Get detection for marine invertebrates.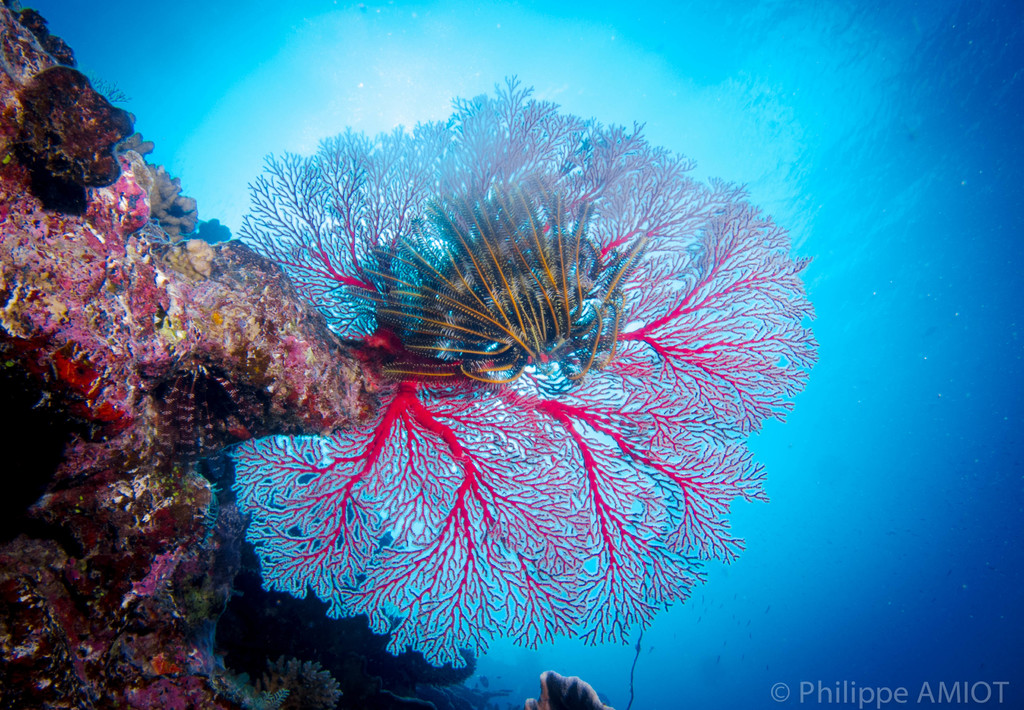
Detection: (x1=527, y1=677, x2=639, y2=709).
